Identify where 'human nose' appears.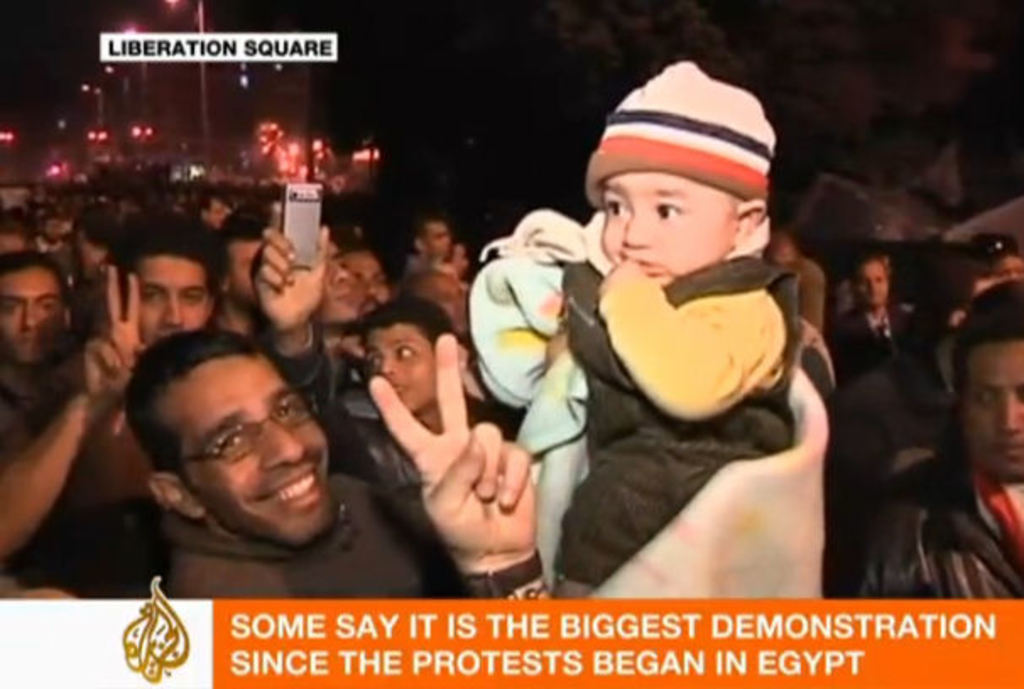
Appears at {"left": 380, "top": 355, "right": 397, "bottom": 373}.
